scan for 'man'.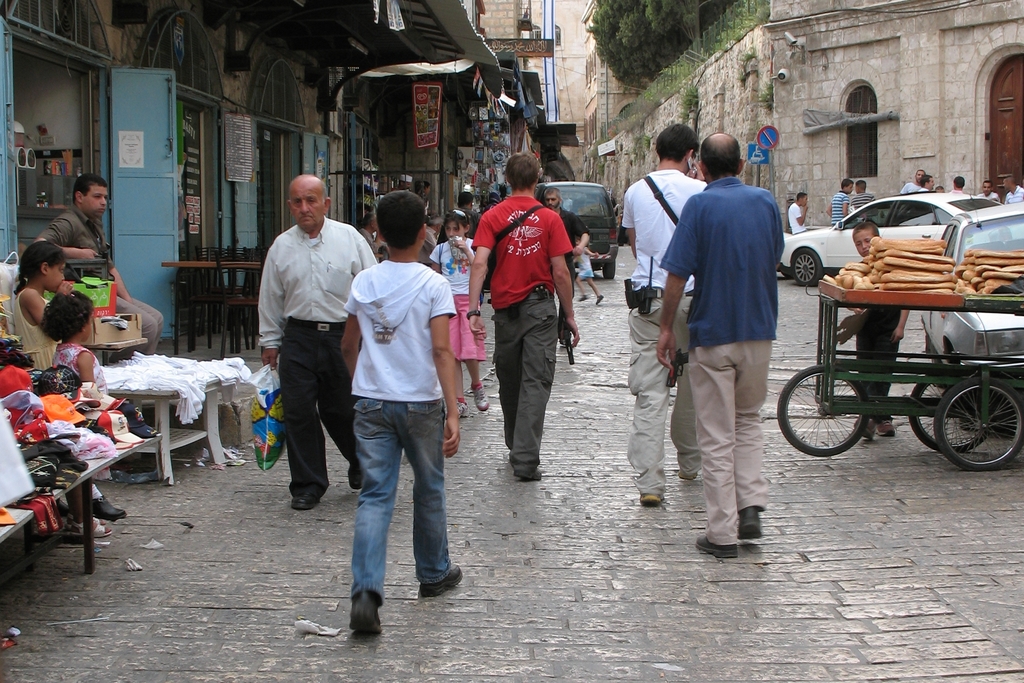
Scan result: {"x1": 35, "y1": 172, "x2": 163, "y2": 361}.
